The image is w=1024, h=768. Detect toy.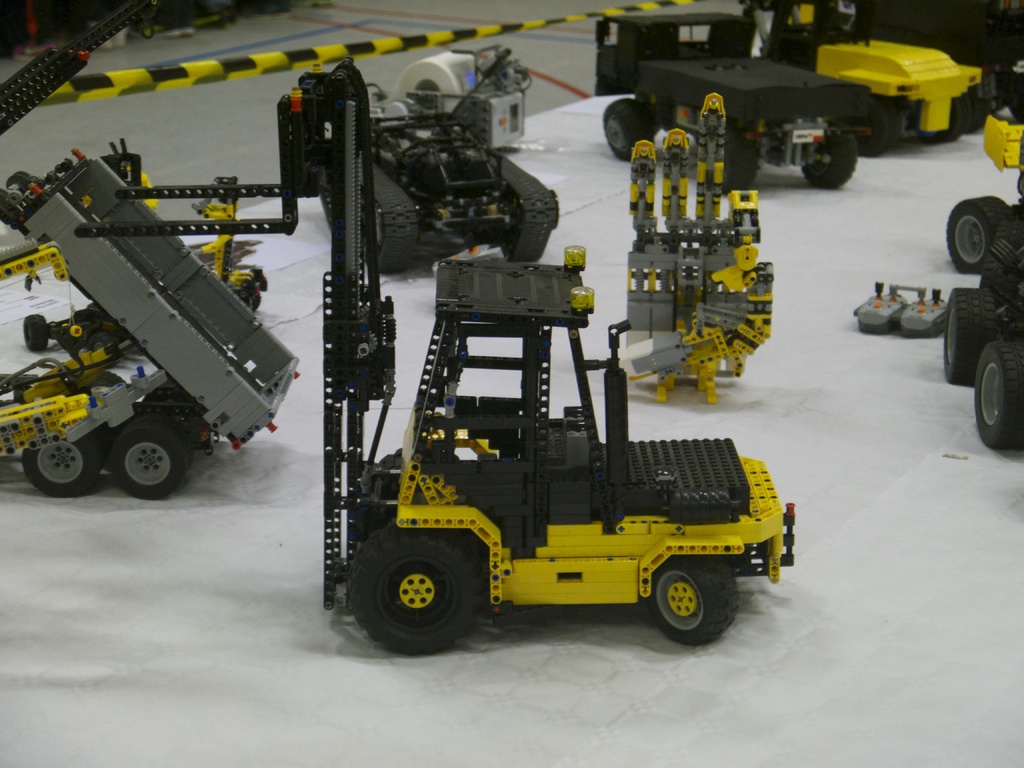
Detection: select_region(68, 60, 800, 652).
